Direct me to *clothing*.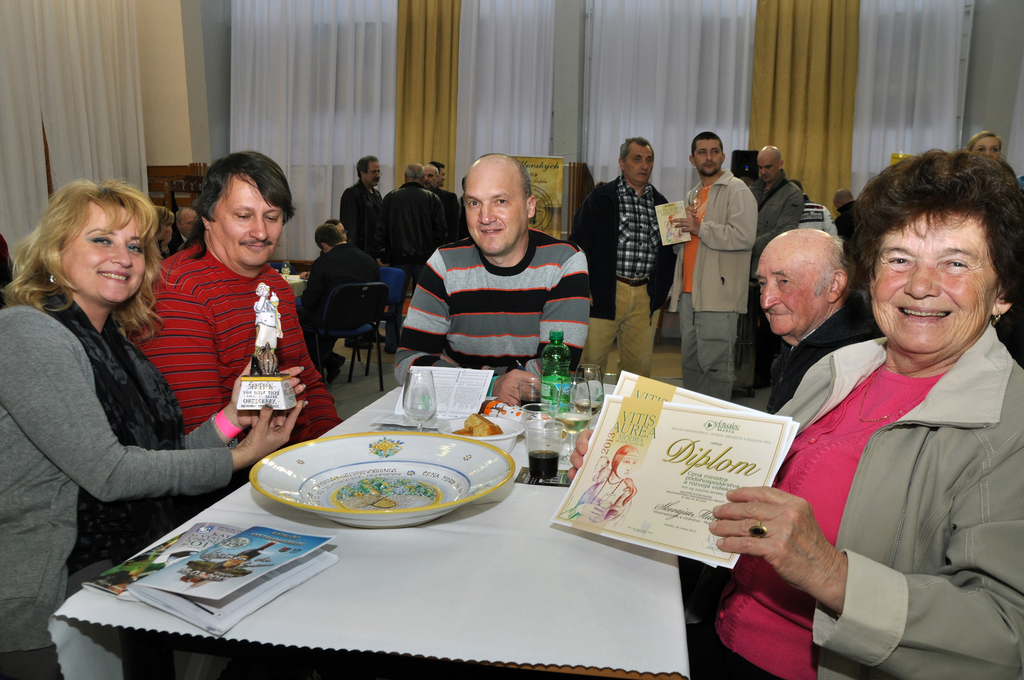
Direction: [x1=578, y1=171, x2=682, y2=375].
